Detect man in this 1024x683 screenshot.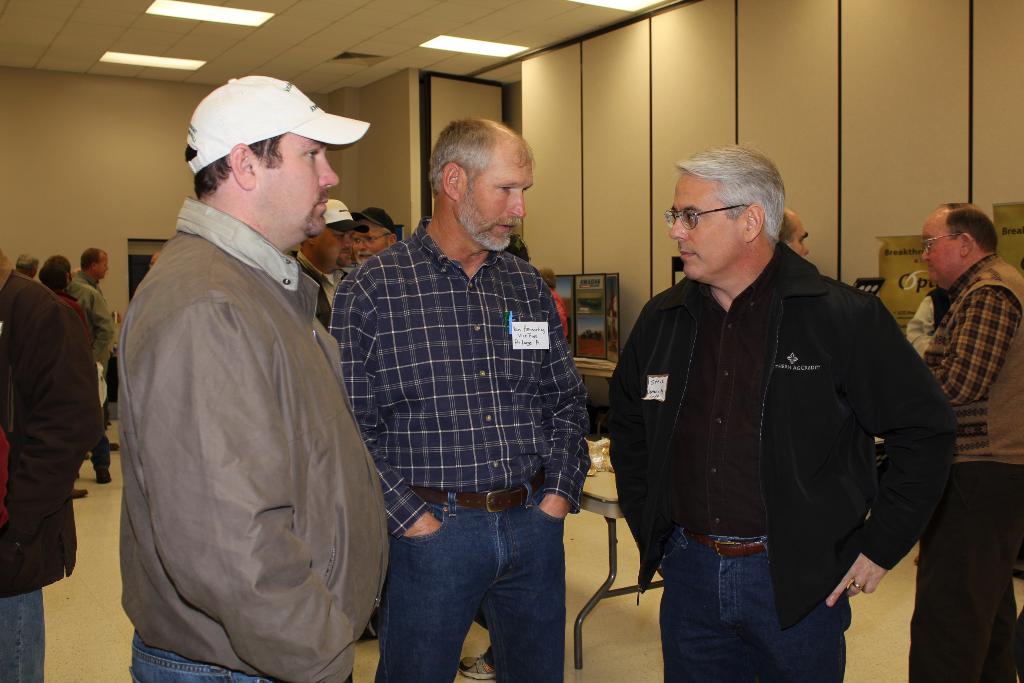
Detection: box(109, 49, 382, 682).
